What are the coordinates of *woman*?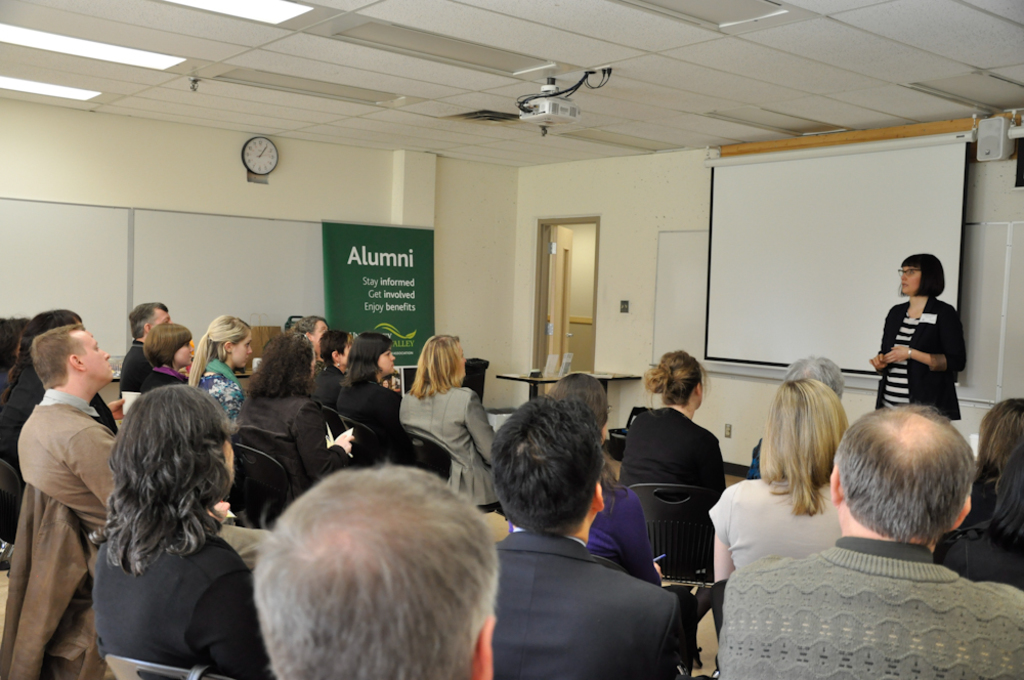
(left=306, top=329, right=349, bottom=403).
